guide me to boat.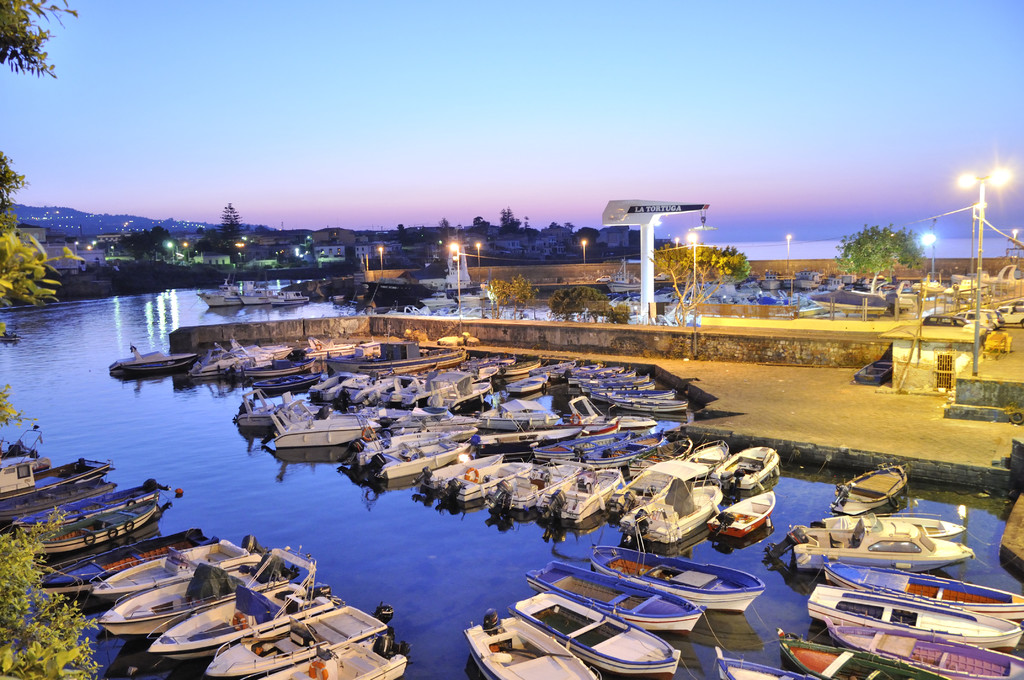
Guidance: rect(106, 341, 200, 376).
